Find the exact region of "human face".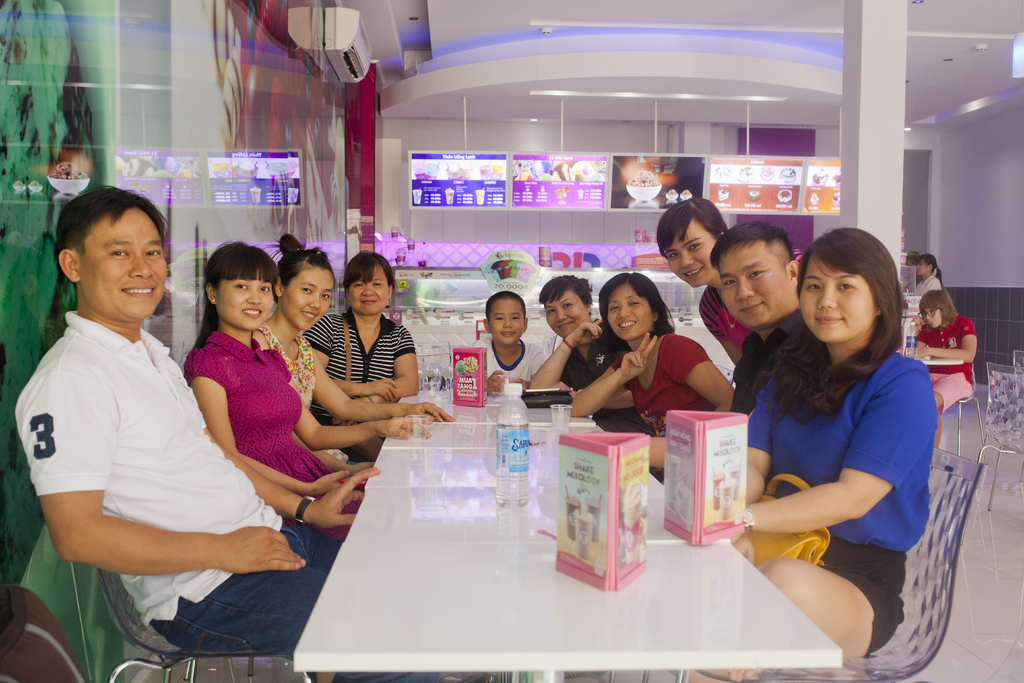
Exact region: 488,299,525,346.
